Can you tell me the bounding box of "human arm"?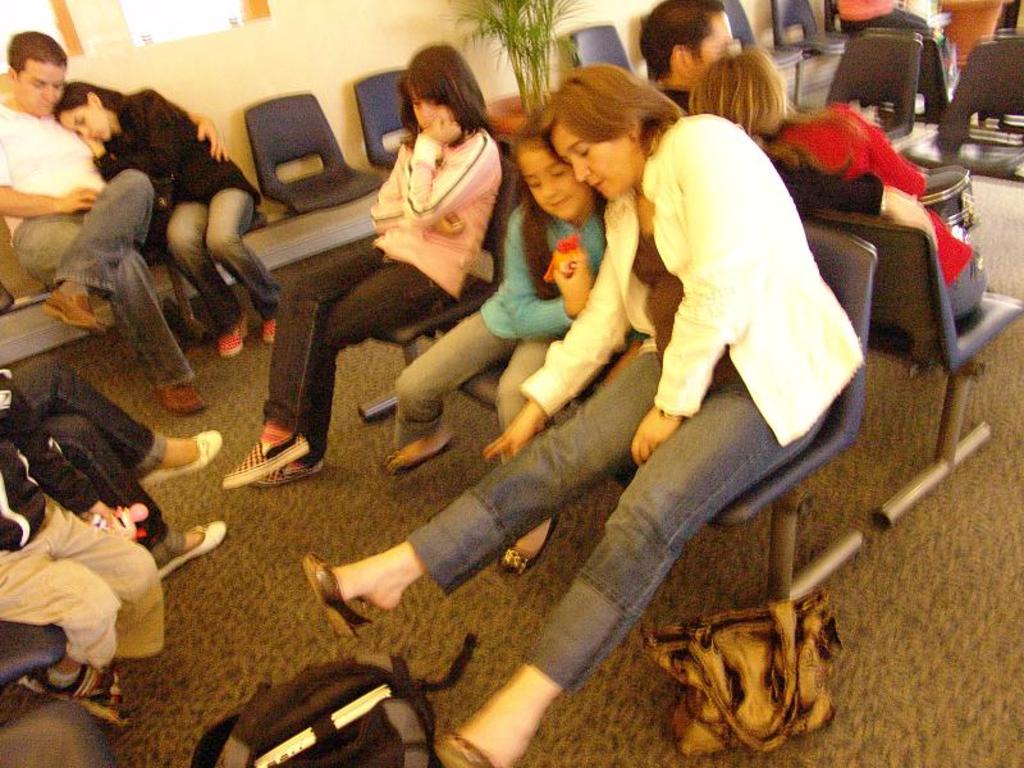
locate(411, 118, 503, 225).
